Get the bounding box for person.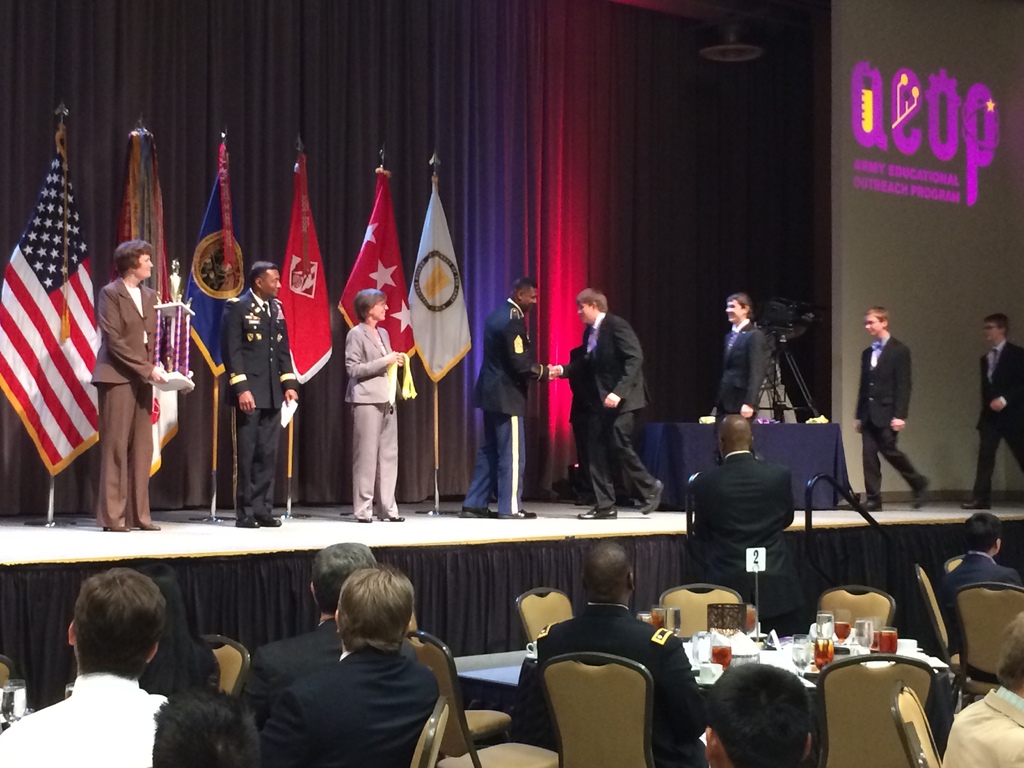
crop(90, 237, 198, 531).
